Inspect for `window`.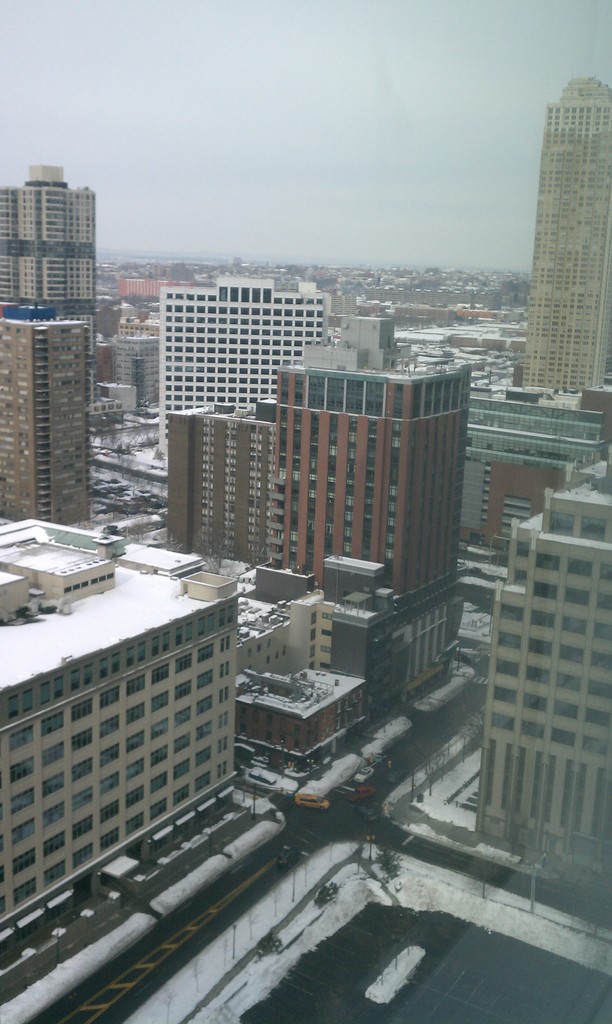
Inspection: {"x1": 318, "y1": 662, "x2": 332, "y2": 669}.
